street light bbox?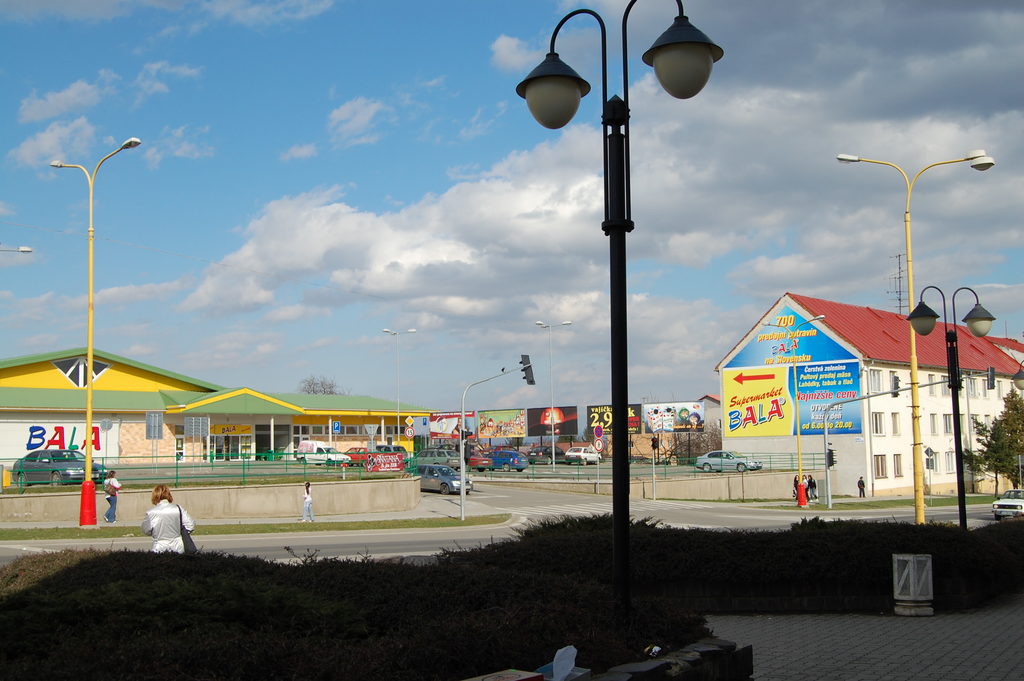
locate(1012, 359, 1023, 390)
